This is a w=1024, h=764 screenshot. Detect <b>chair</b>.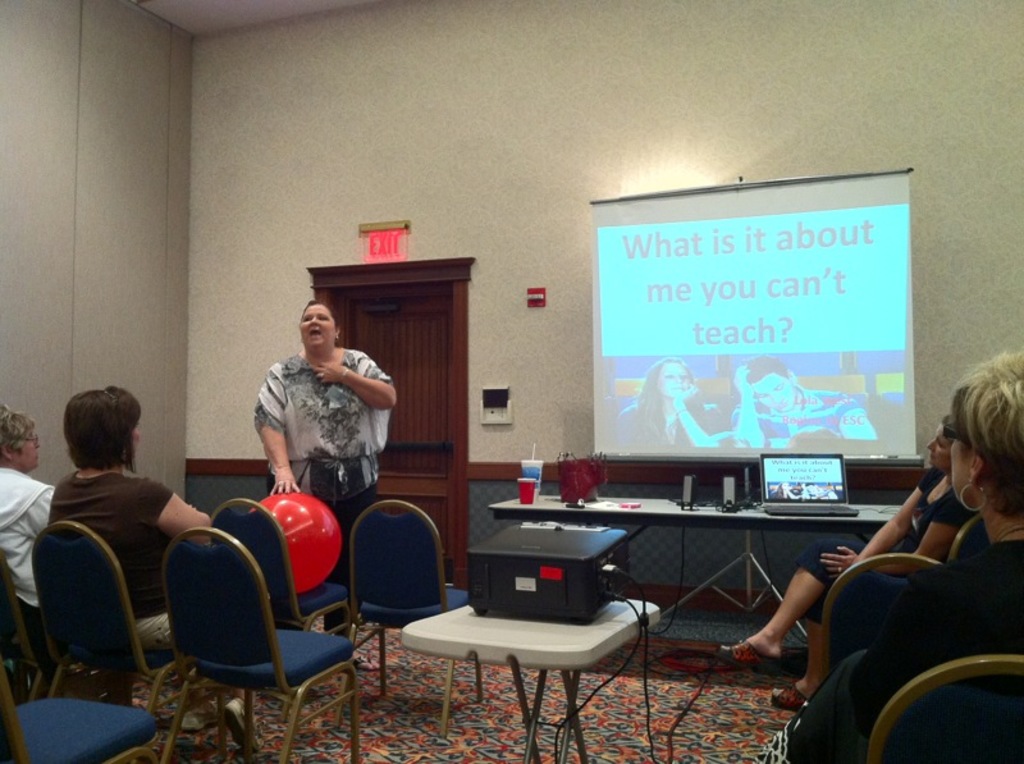
{"x1": 820, "y1": 553, "x2": 954, "y2": 686}.
